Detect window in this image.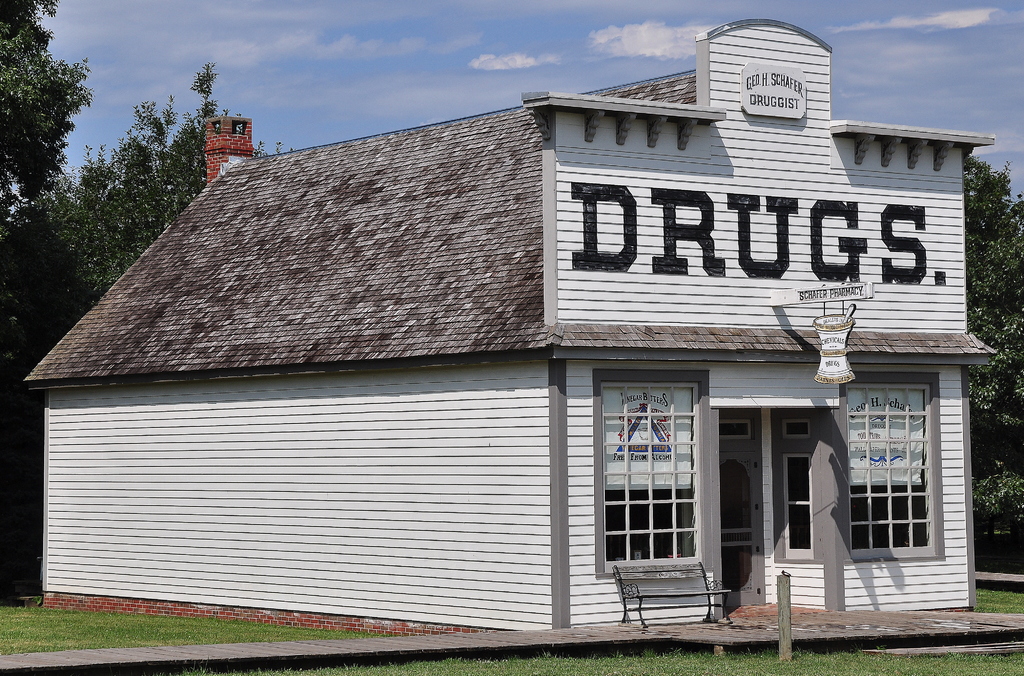
Detection: box=[781, 419, 812, 440].
